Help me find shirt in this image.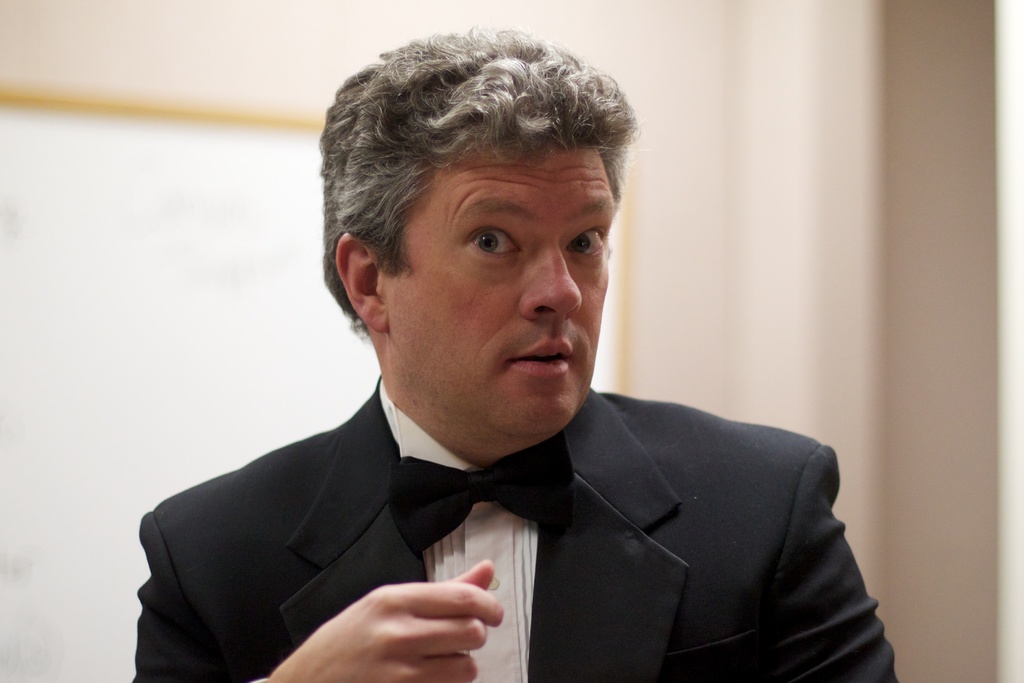
Found it: left=379, top=375, right=536, bottom=682.
